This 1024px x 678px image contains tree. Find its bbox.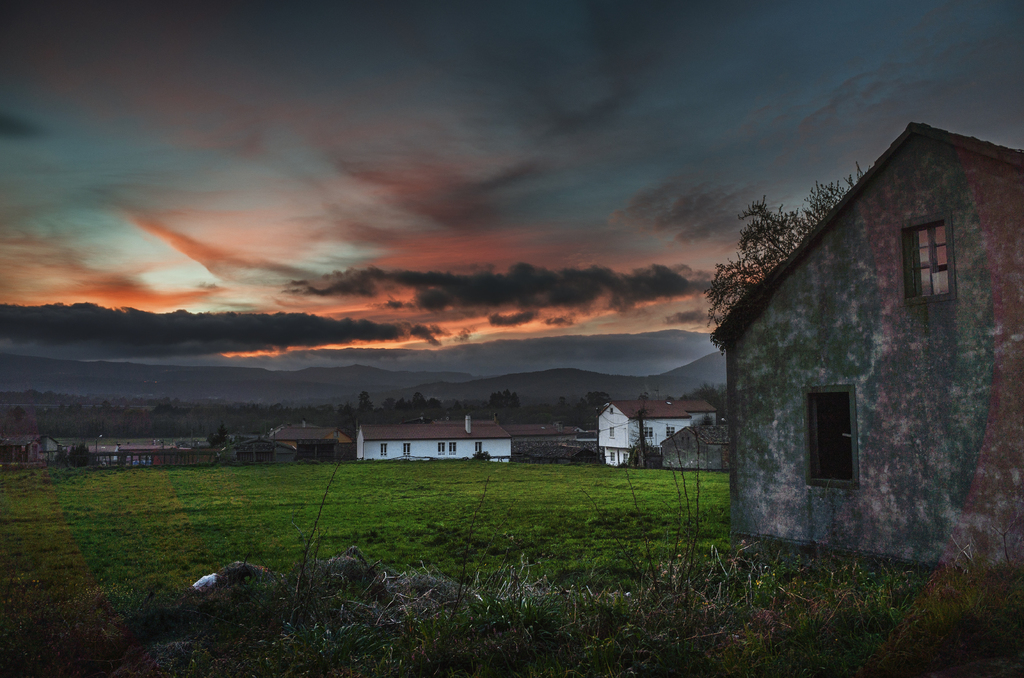
[x1=53, y1=439, x2=90, y2=462].
